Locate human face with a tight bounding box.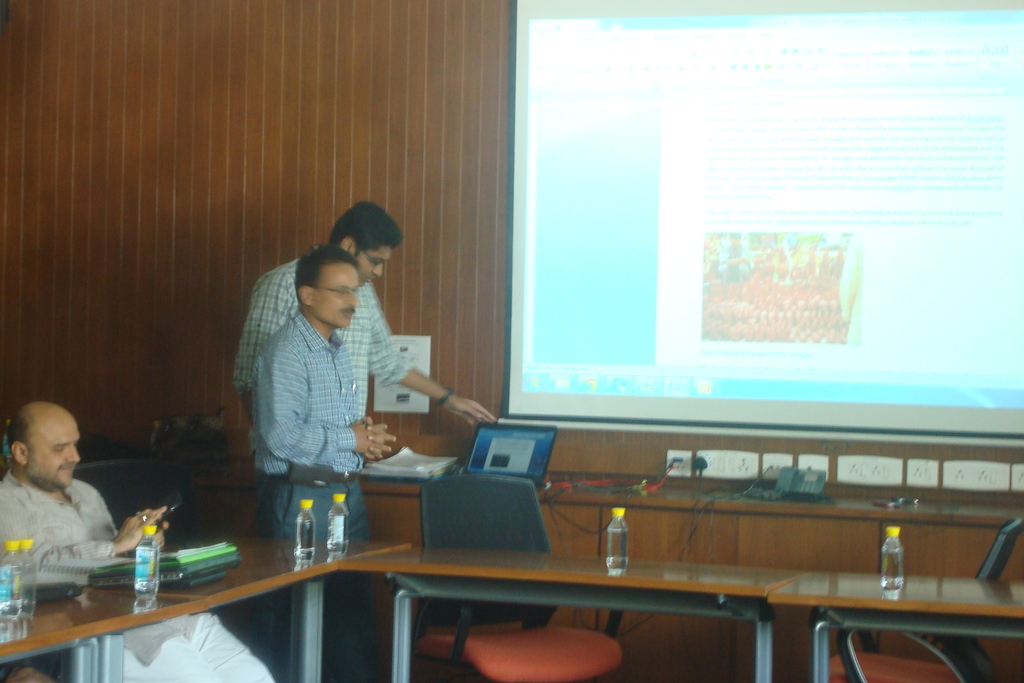
bbox=[311, 260, 356, 331].
